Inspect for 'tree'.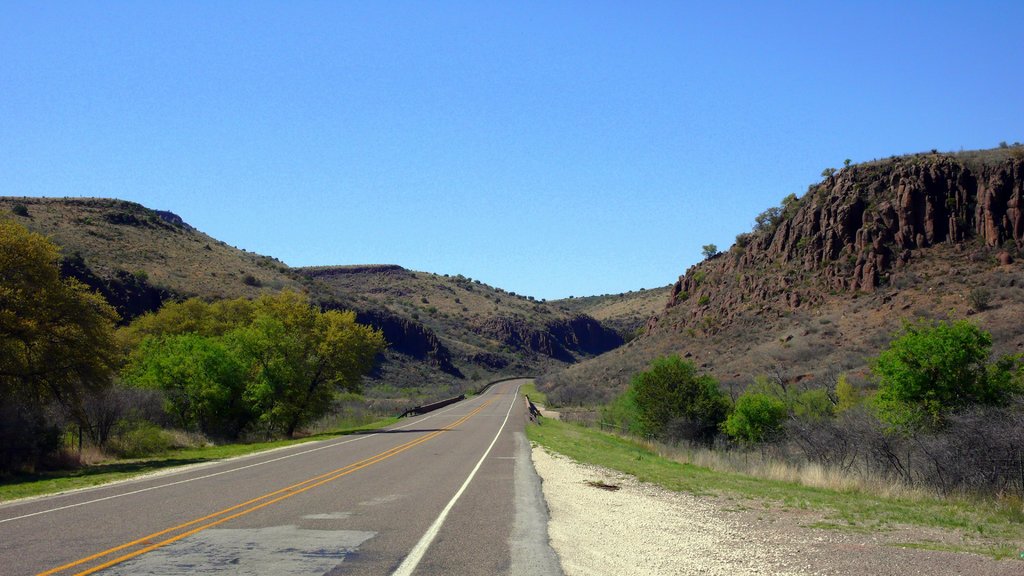
Inspection: locate(789, 363, 926, 470).
